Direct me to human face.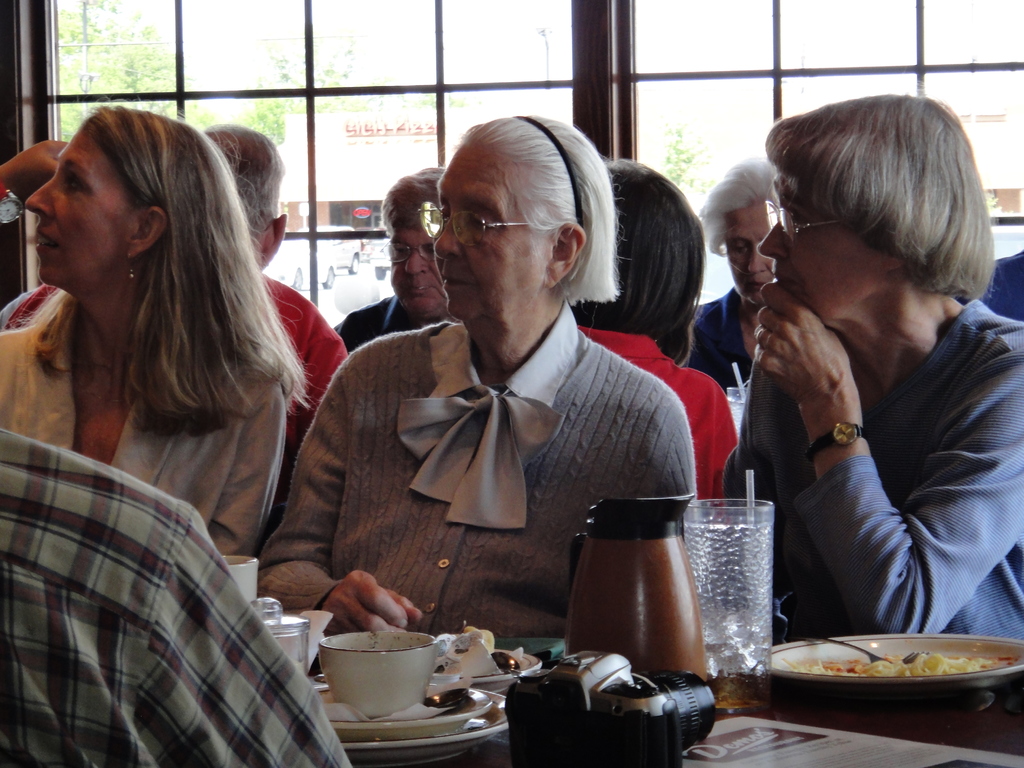
Direction: select_region(393, 230, 440, 312).
